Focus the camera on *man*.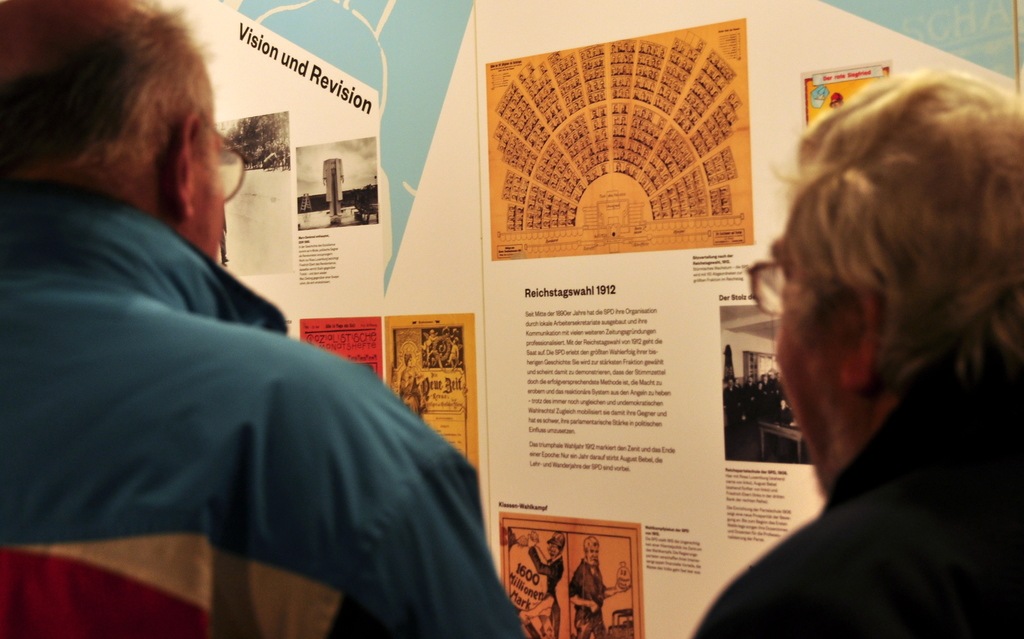
Focus region: {"left": 0, "top": 0, "right": 534, "bottom": 638}.
